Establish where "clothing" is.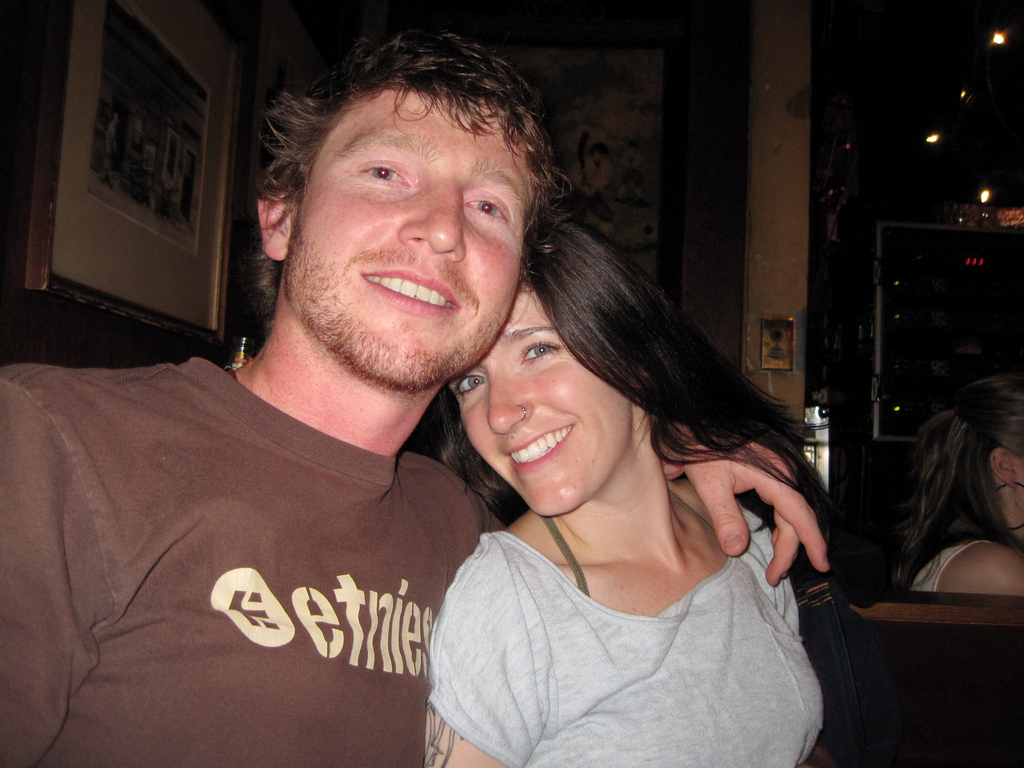
Established at box(0, 358, 502, 767).
